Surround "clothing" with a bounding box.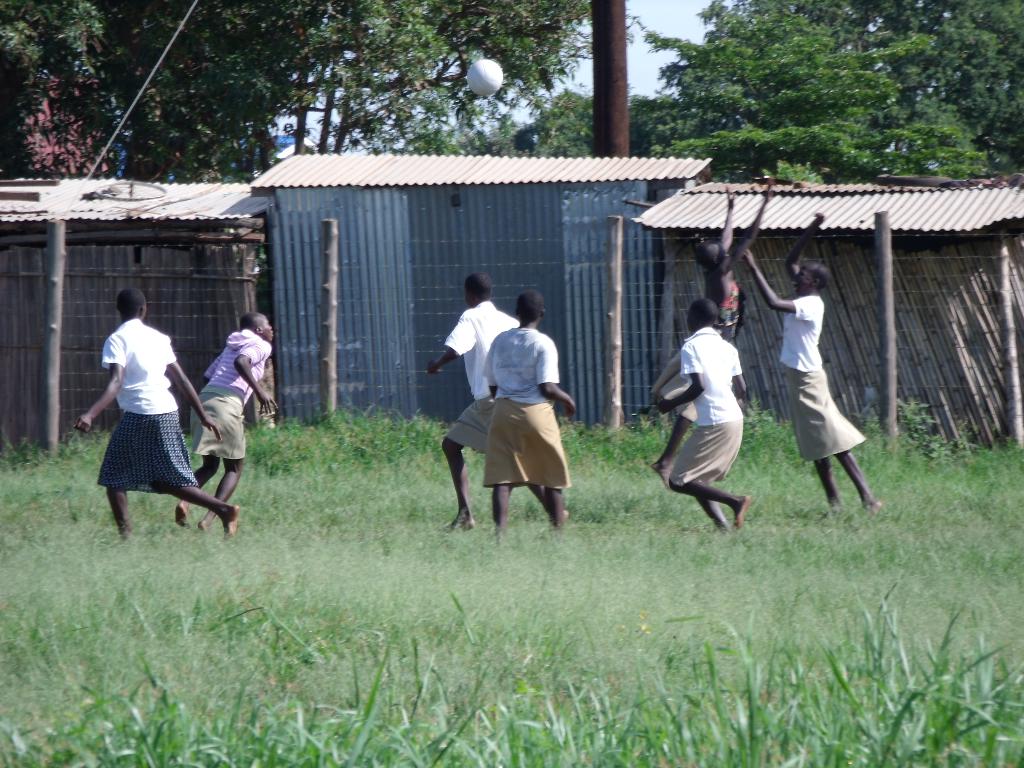
bbox(778, 292, 866, 458).
